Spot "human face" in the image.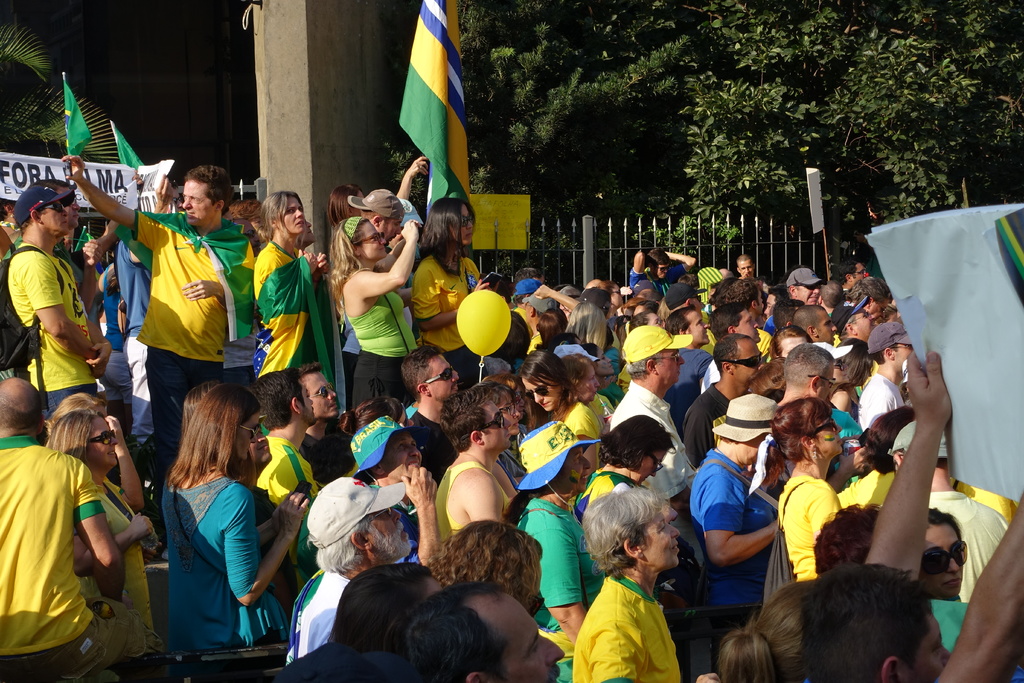
"human face" found at box(447, 199, 476, 247).
